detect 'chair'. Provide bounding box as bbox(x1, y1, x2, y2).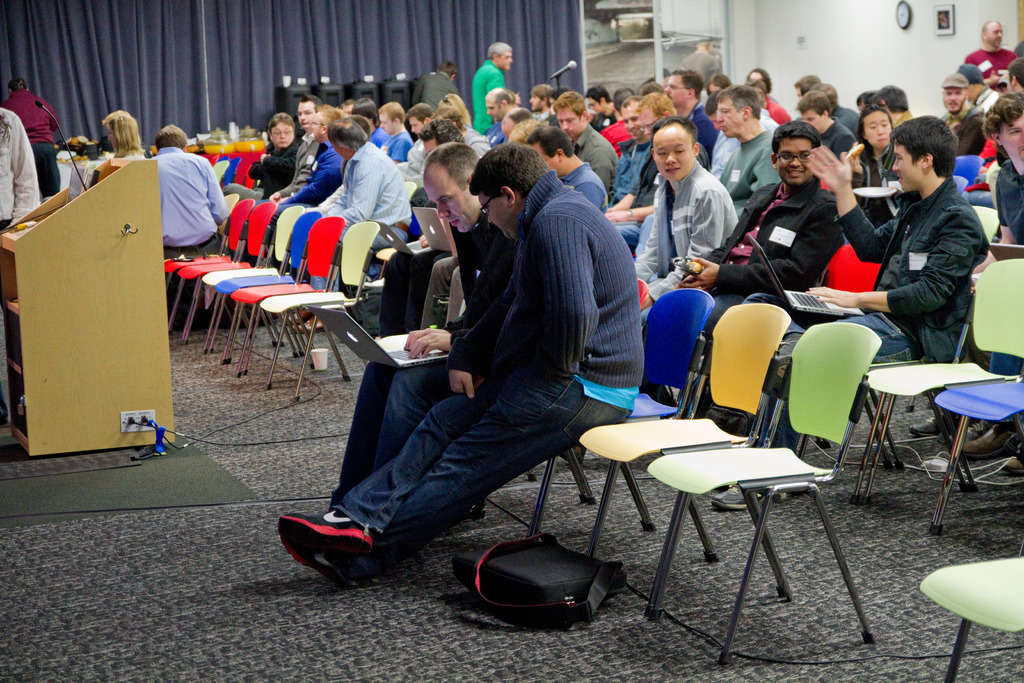
bbox(221, 156, 241, 183).
